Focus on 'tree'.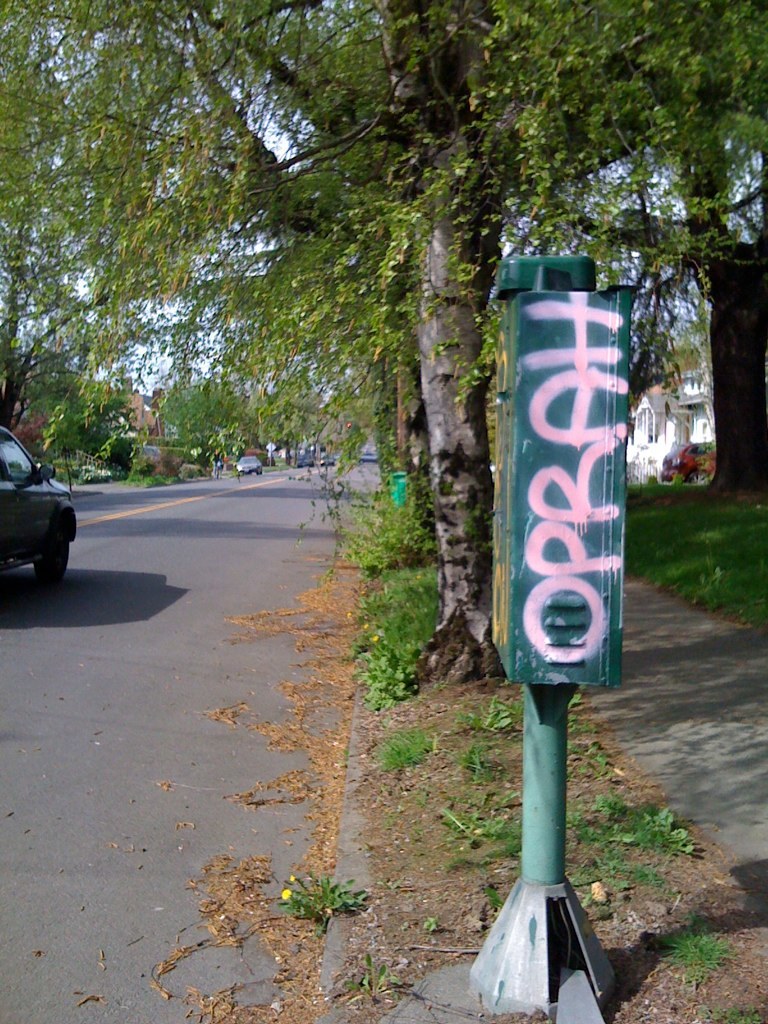
Focused at BBox(25, 365, 130, 479).
